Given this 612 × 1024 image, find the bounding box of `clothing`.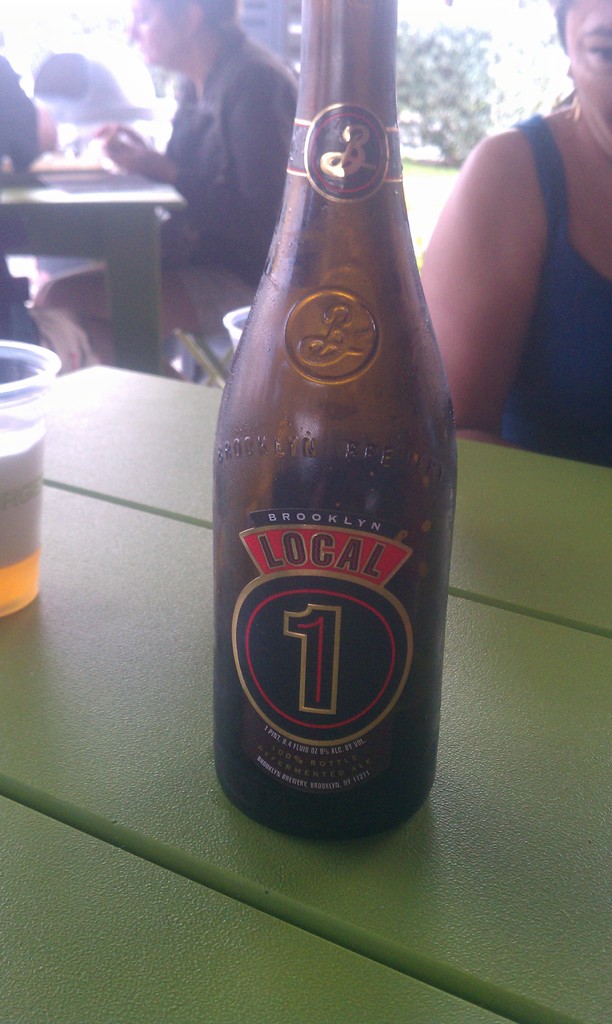
177, 22, 308, 349.
